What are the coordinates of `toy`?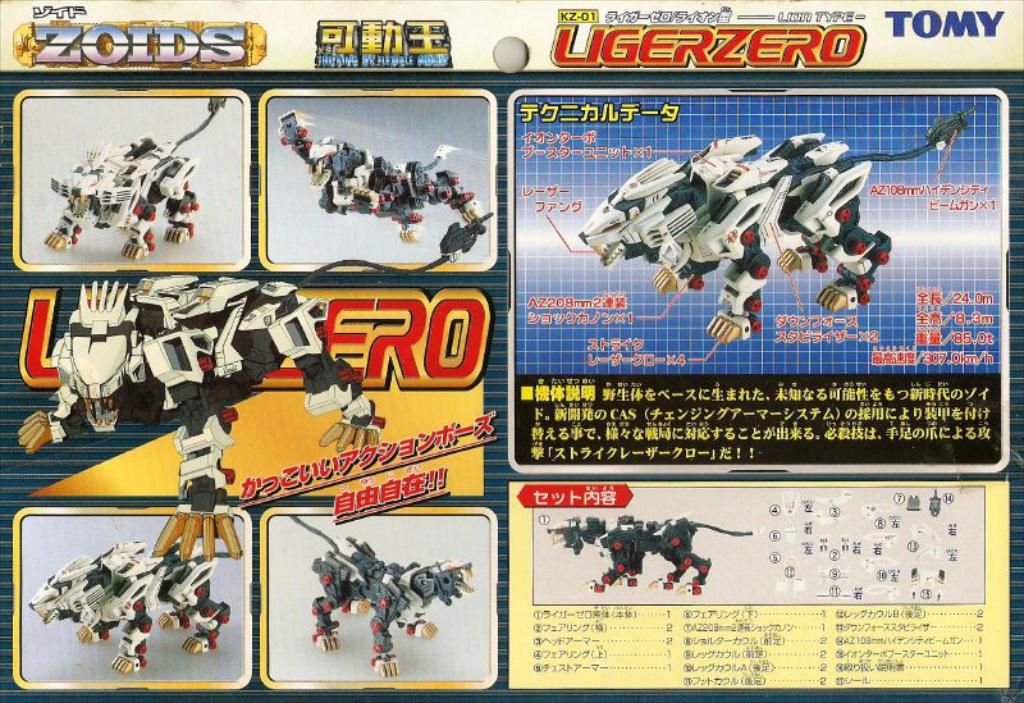
region(274, 110, 490, 261).
